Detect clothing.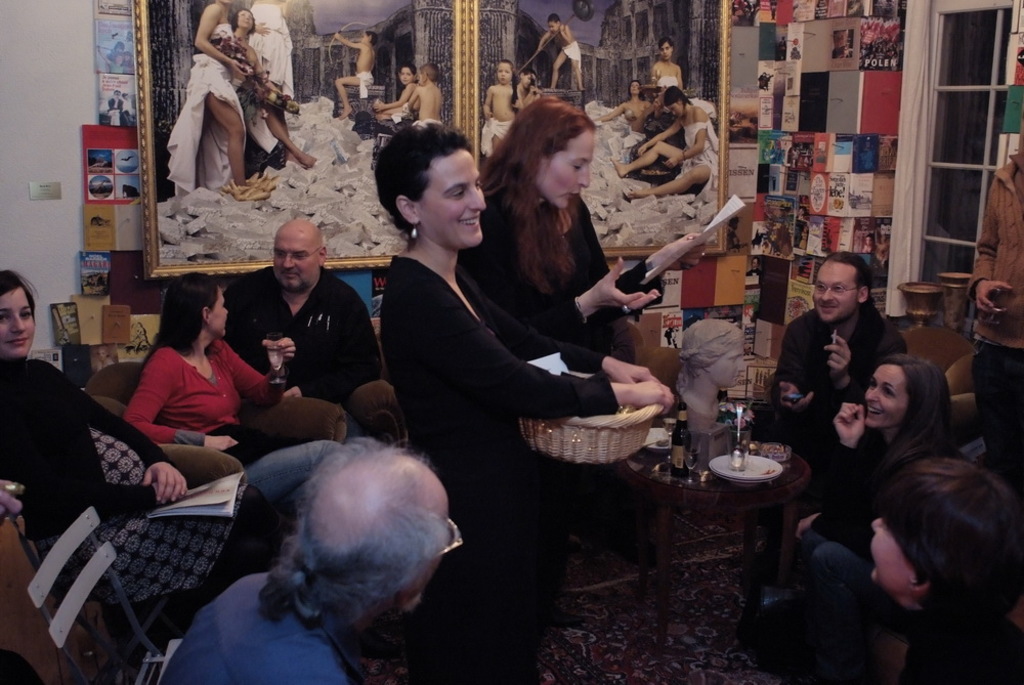
Detected at (678, 122, 728, 188).
